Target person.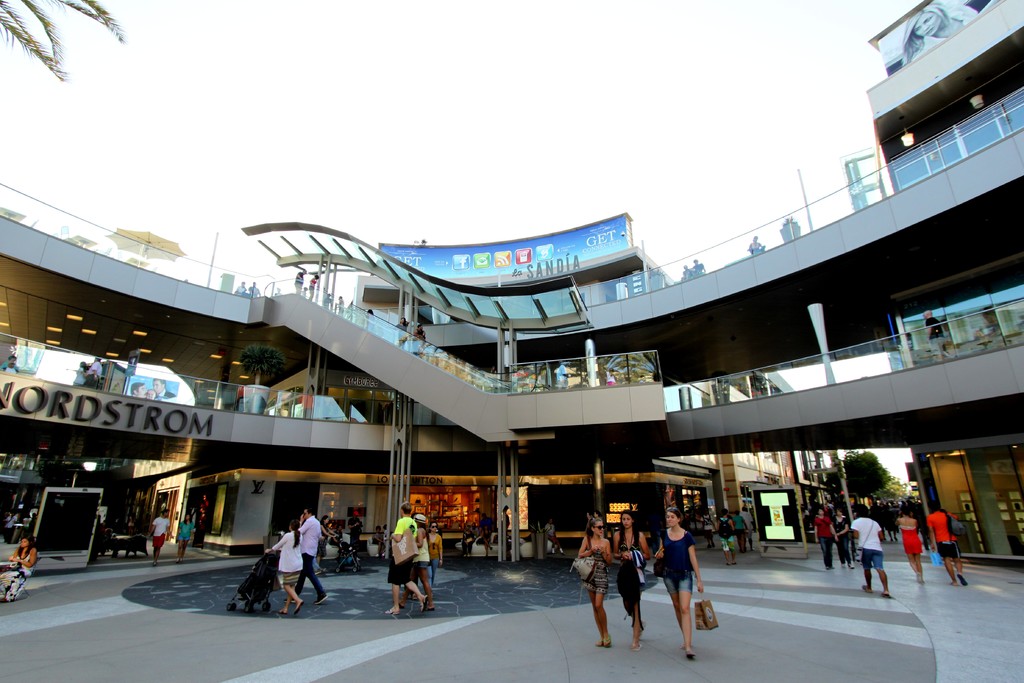
Target region: [129, 380, 148, 399].
